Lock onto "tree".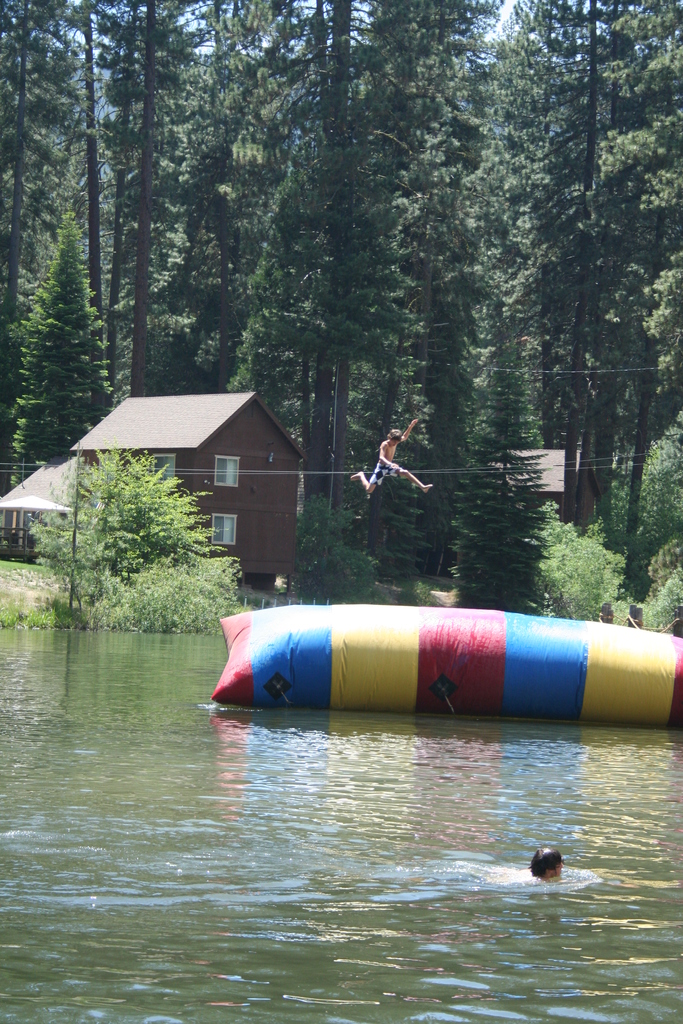
Locked: <box>168,0,262,417</box>.
